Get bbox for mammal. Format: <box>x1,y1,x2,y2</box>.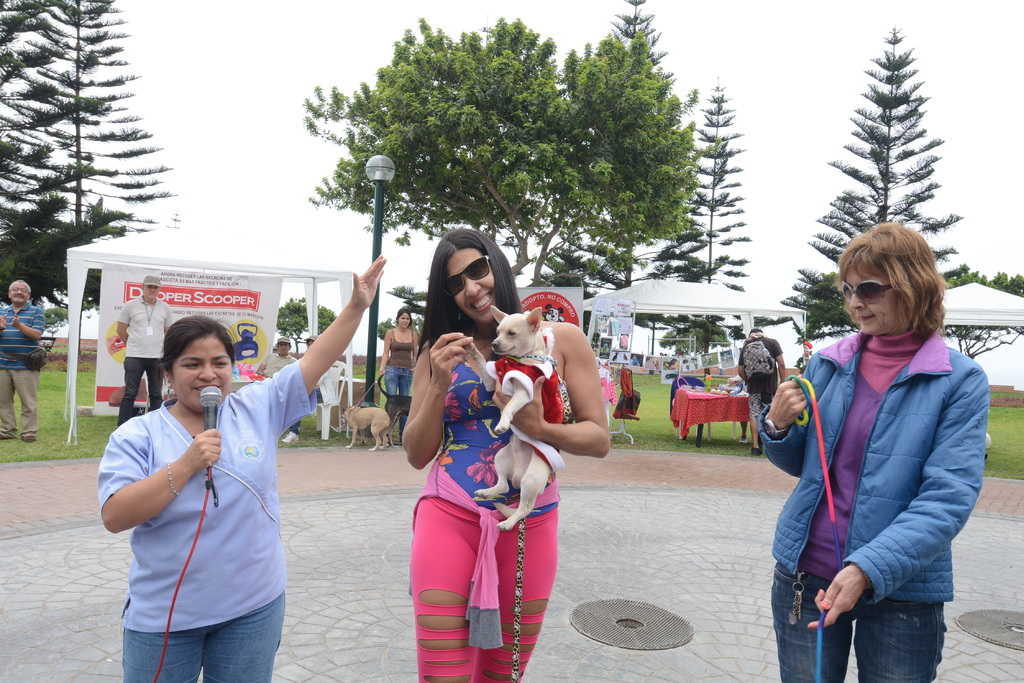
<box>755,215,982,681</box>.
